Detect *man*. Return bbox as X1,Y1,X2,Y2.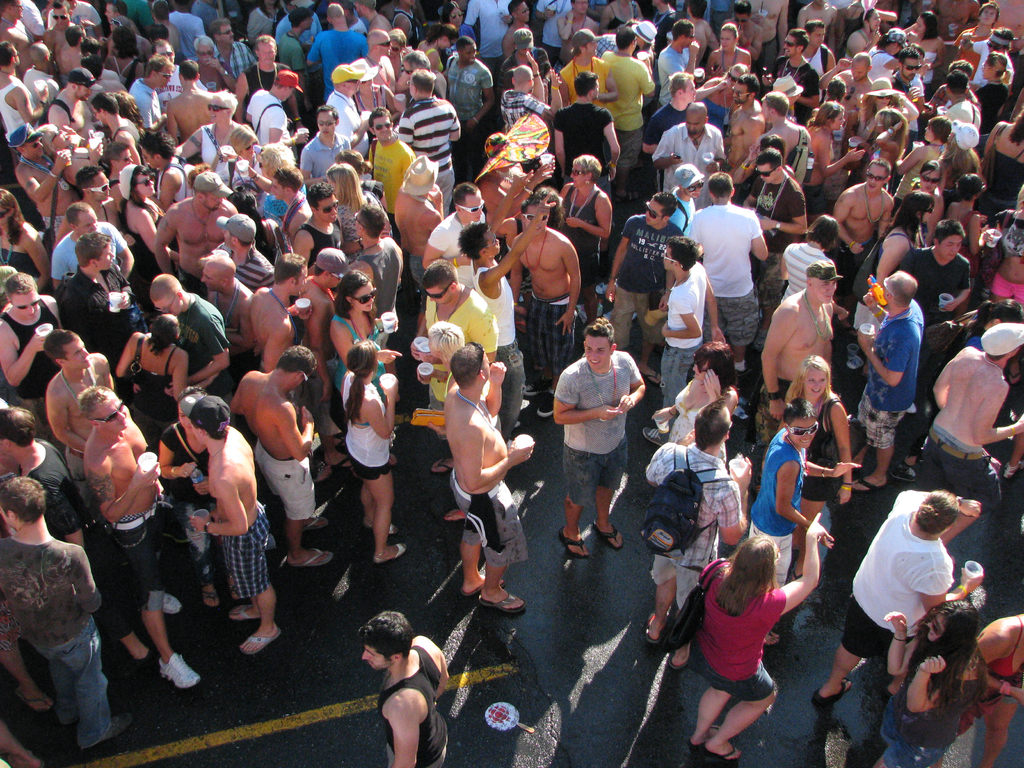
802,20,832,72.
